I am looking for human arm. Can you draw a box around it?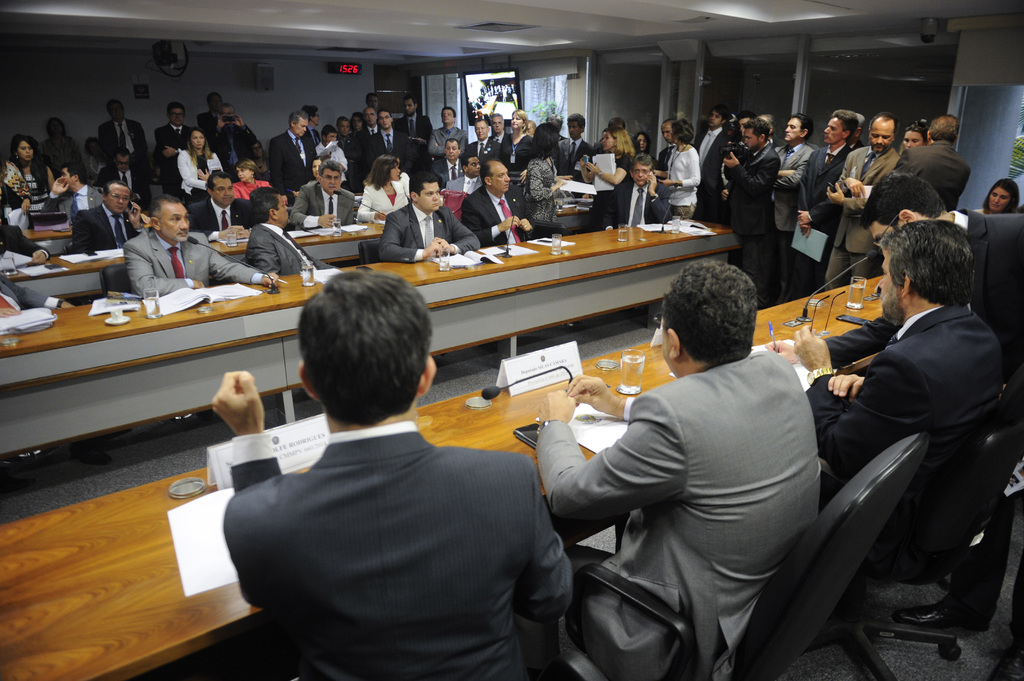
Sure, the bounding box is pyautogui.locateOnScreen(430, 218, 480, 257).
